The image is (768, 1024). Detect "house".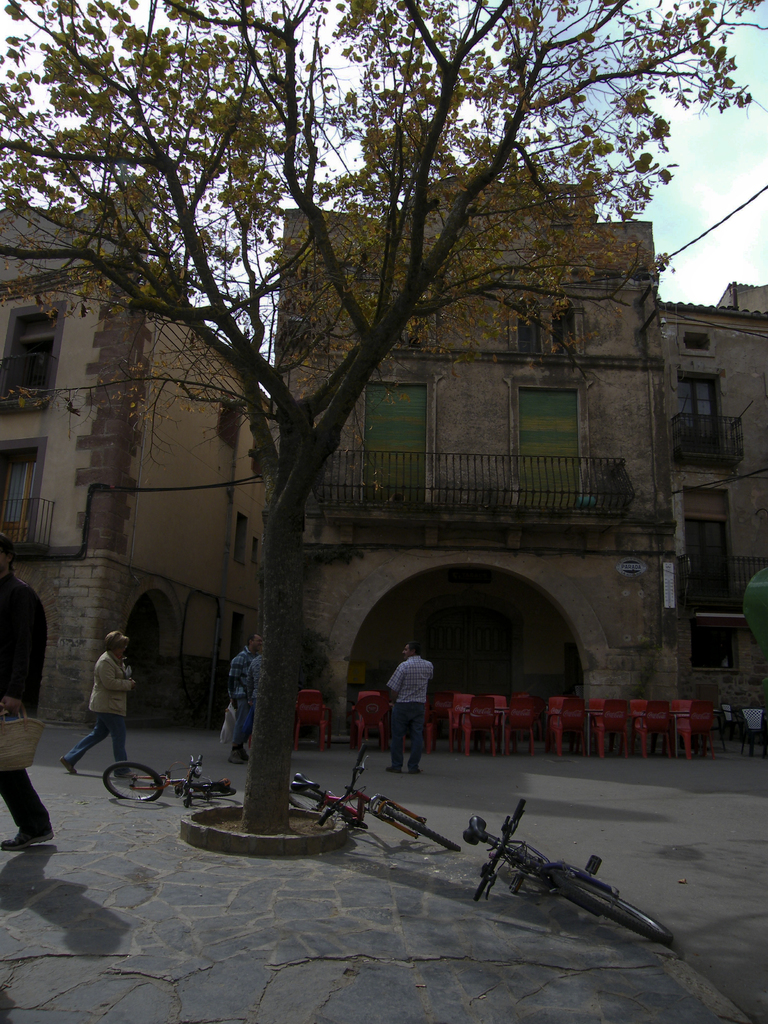
Detection: pyautogui.locateOnScreen(653, 283, 767, 748).
